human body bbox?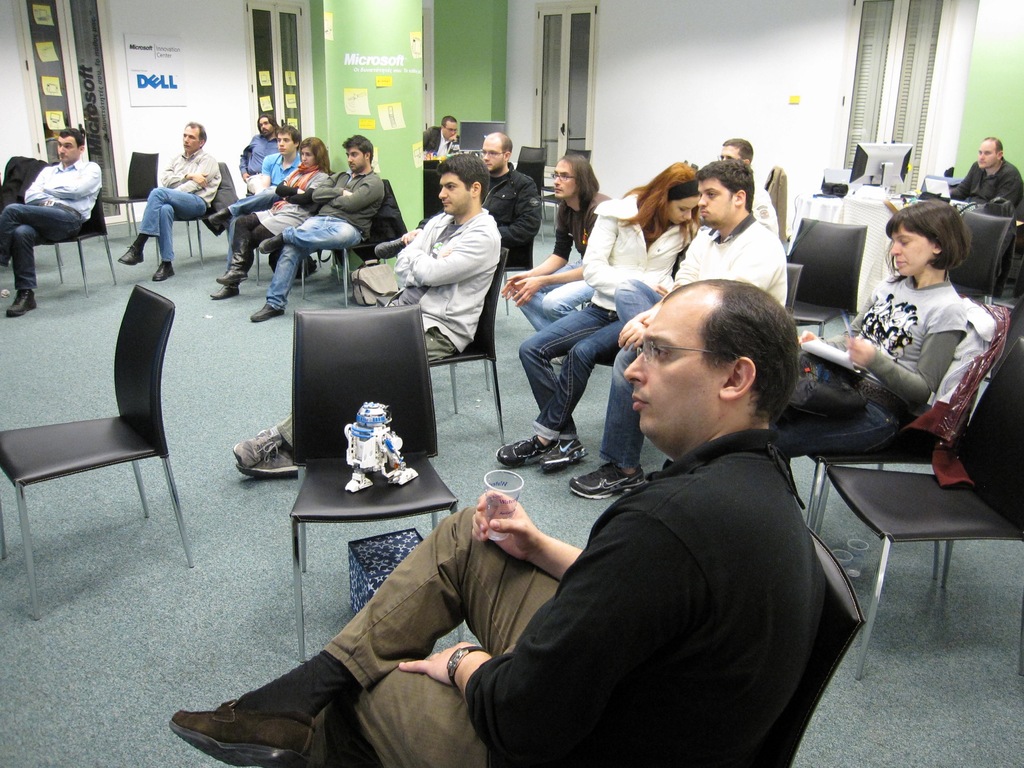
left=236, top=130, right=281, bottom=193
